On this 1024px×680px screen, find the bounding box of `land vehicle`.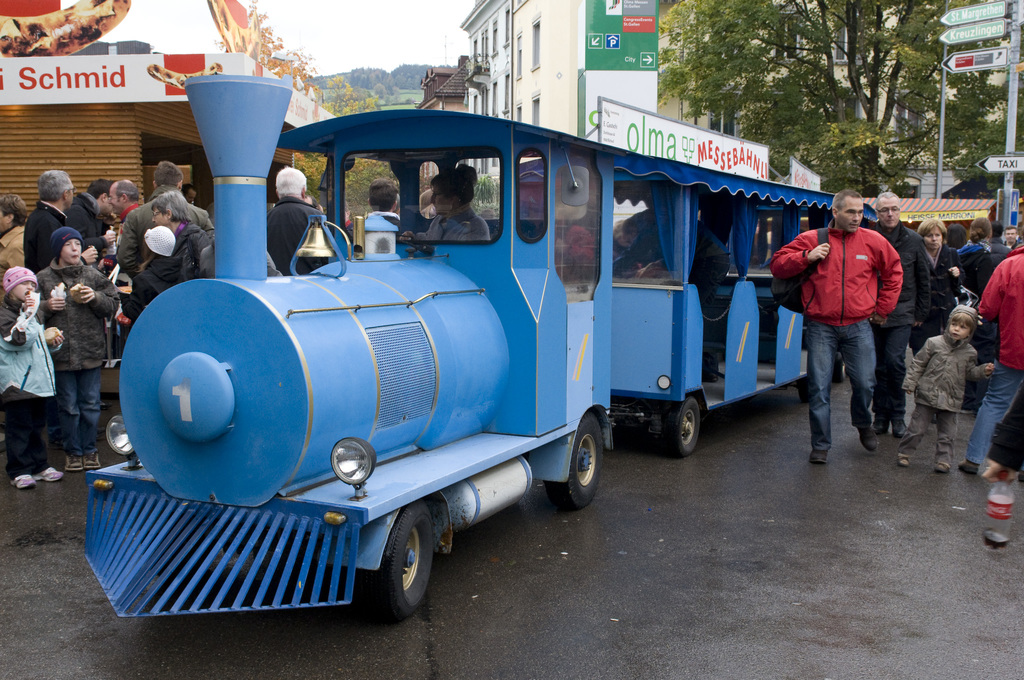
Bounding box: bbox=[85, 72, 881, 626].
